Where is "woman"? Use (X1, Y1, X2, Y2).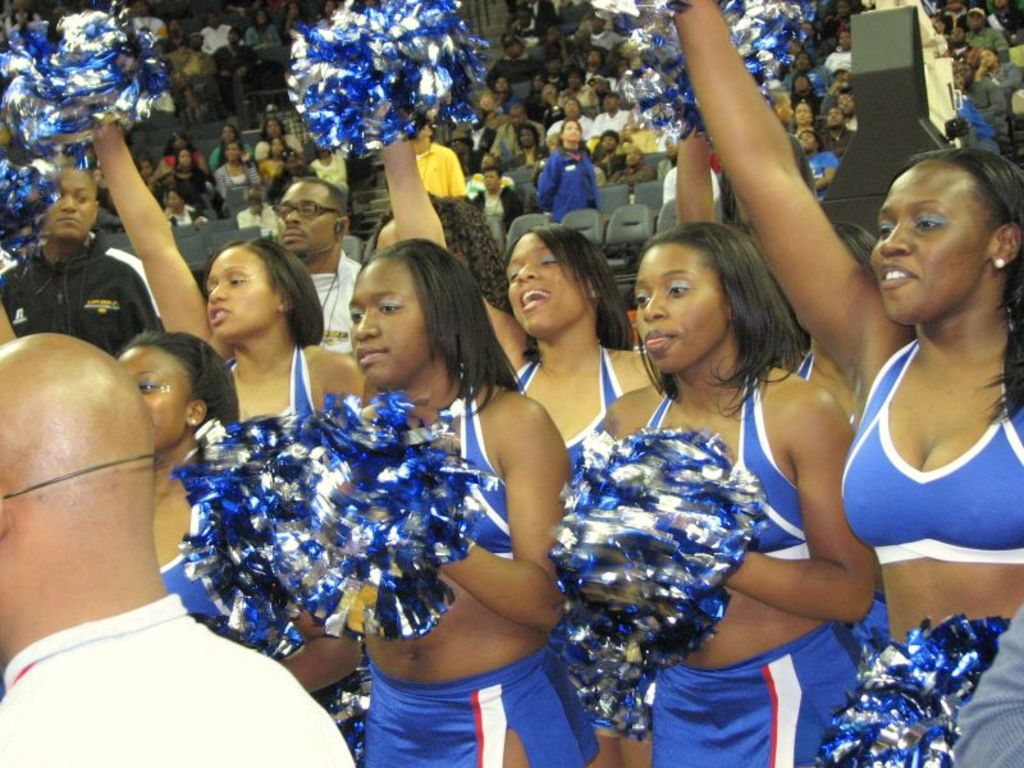
(294, 234, 585, 767).
